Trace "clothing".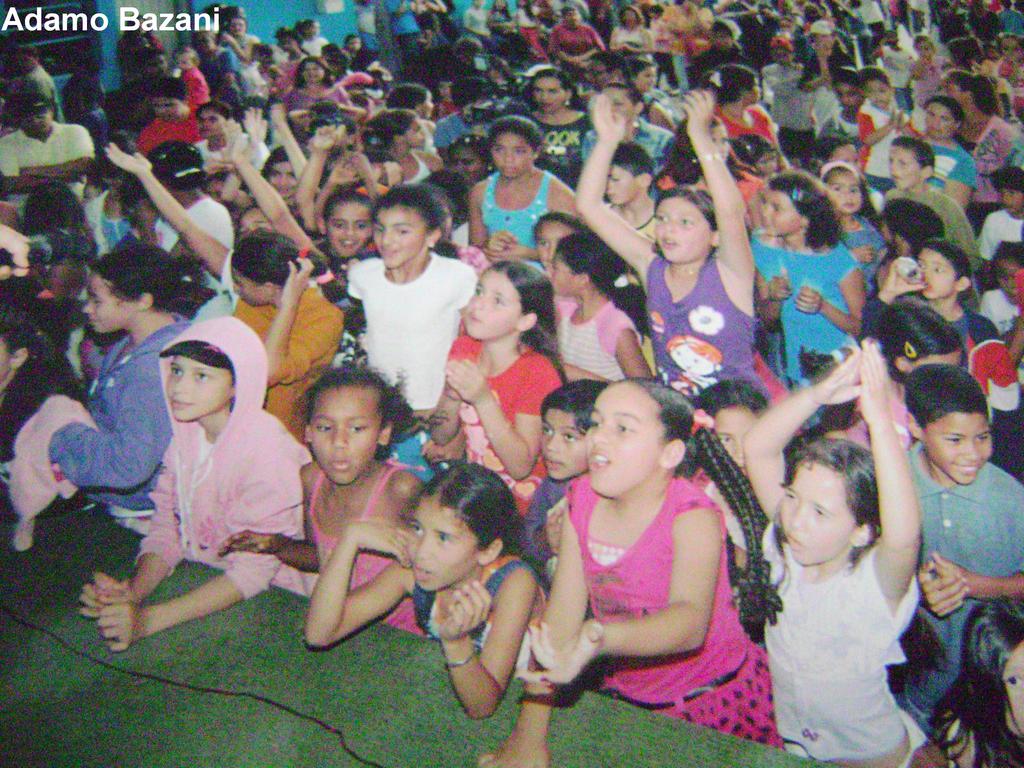
Traced to (922, 134, 977, 200).
